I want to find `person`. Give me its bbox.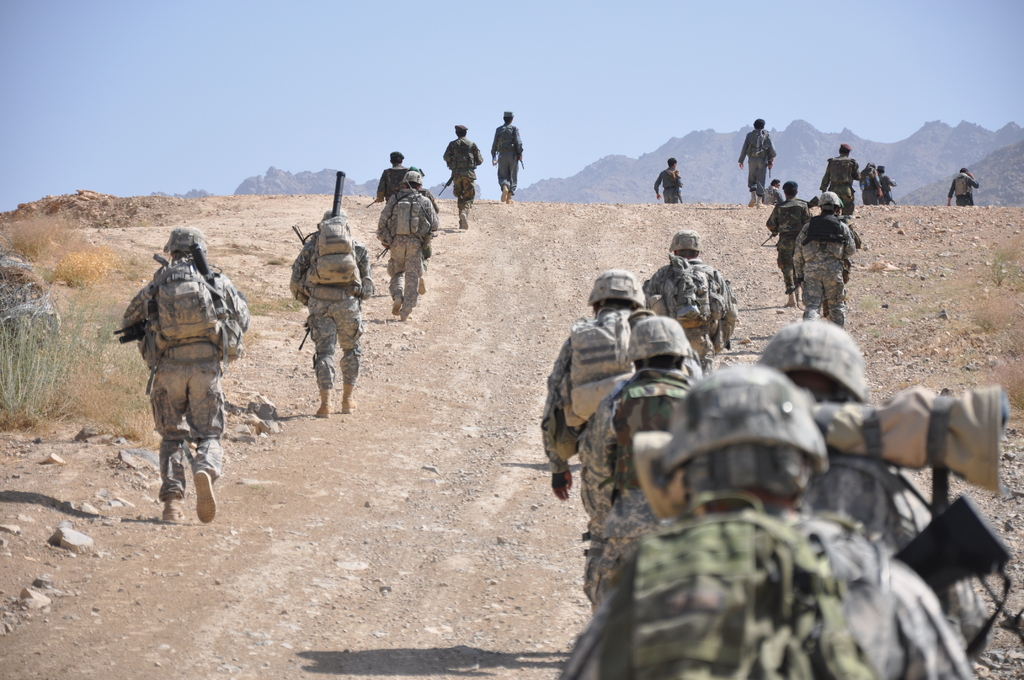
region(371, 145, 424, 291).
